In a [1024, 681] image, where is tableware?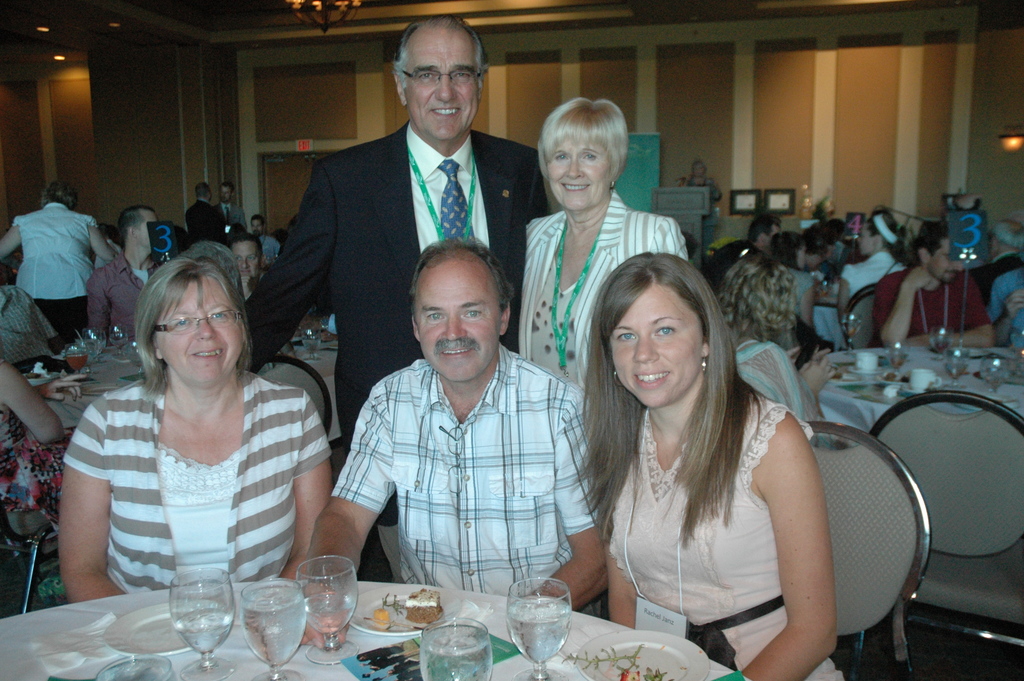
bbox=(80, 324, 106, 362).
